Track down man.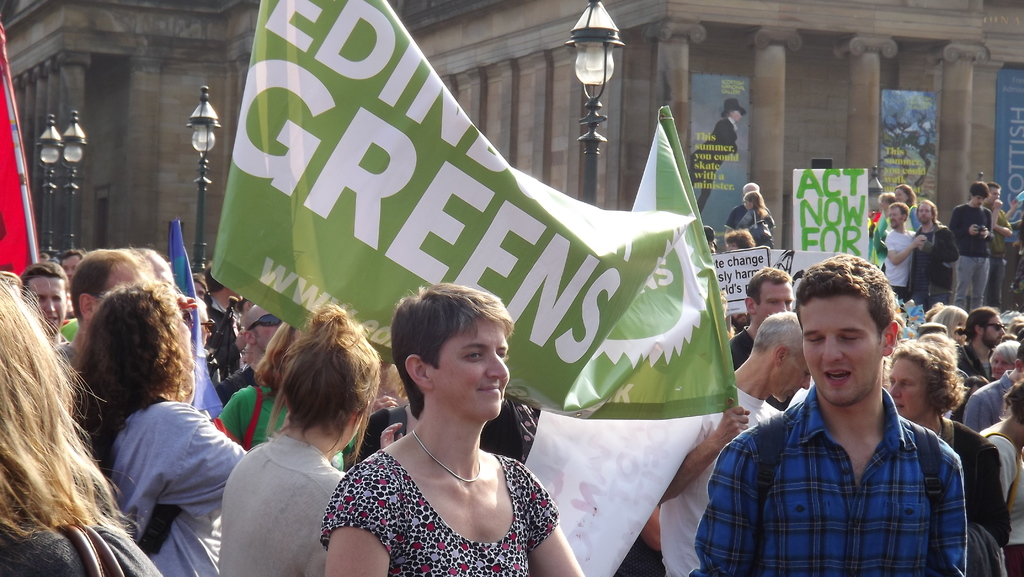
Tracked to (956,305,1011,383).
